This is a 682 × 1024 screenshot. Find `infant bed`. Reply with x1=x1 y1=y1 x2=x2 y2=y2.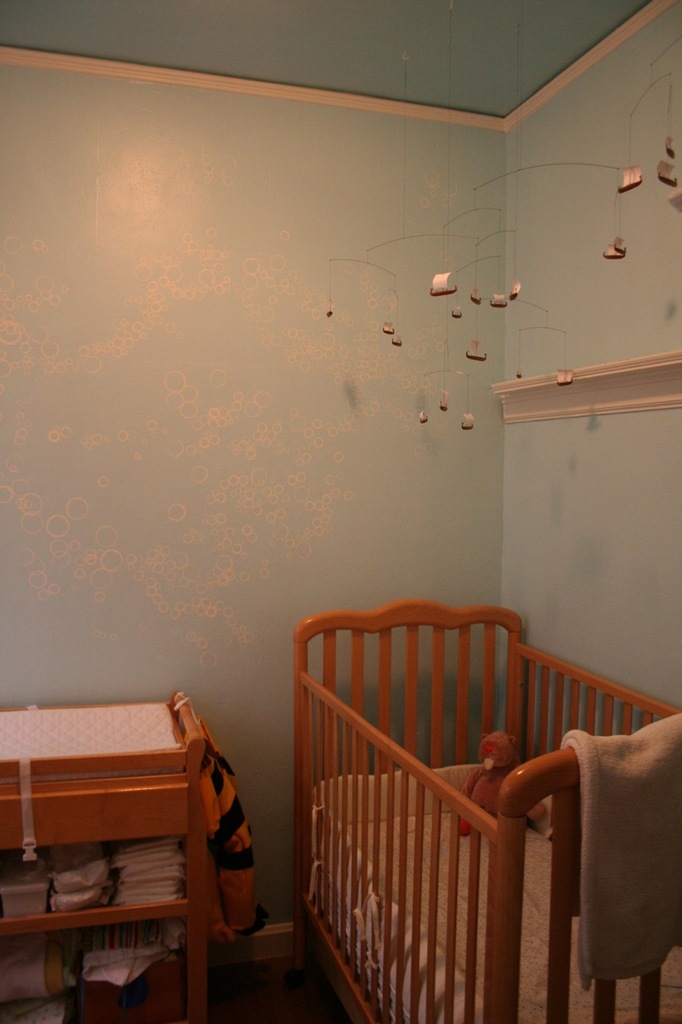
x1=291 y1=598 x2=681 y2=1023.
